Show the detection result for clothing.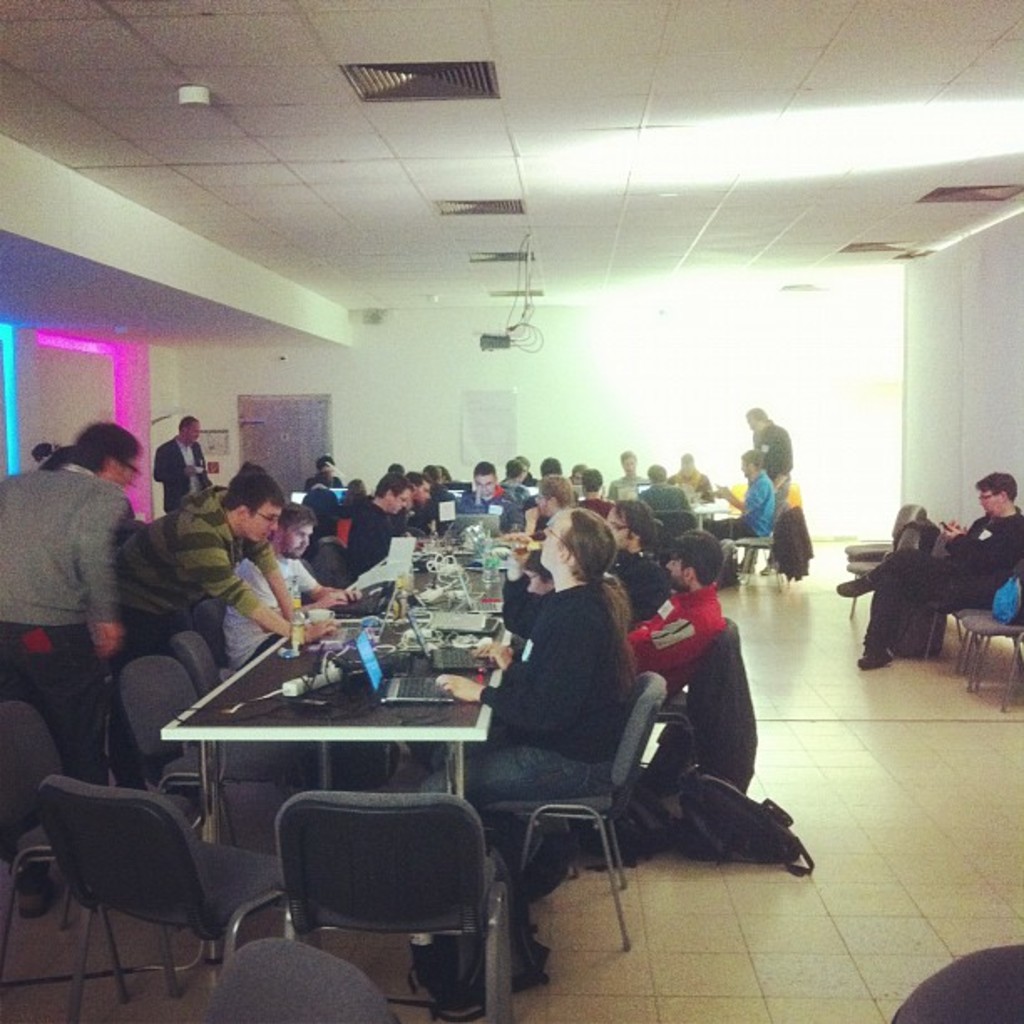
305 468 363 512.
